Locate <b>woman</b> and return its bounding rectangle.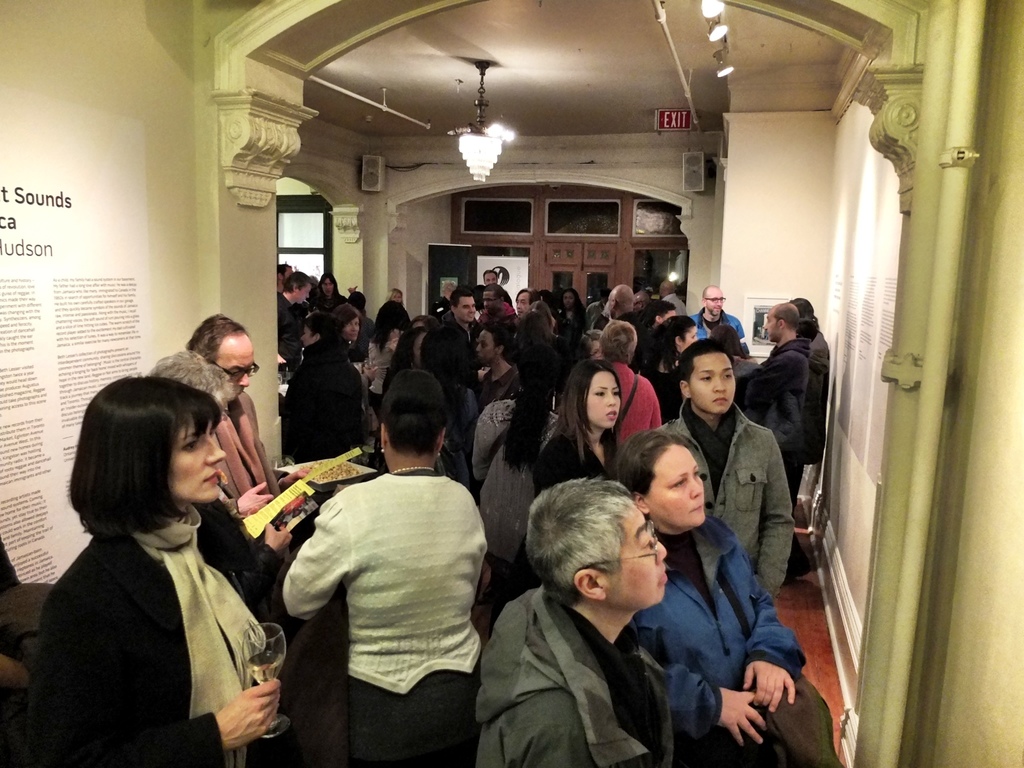
detection(548, 285, 588, 383).
